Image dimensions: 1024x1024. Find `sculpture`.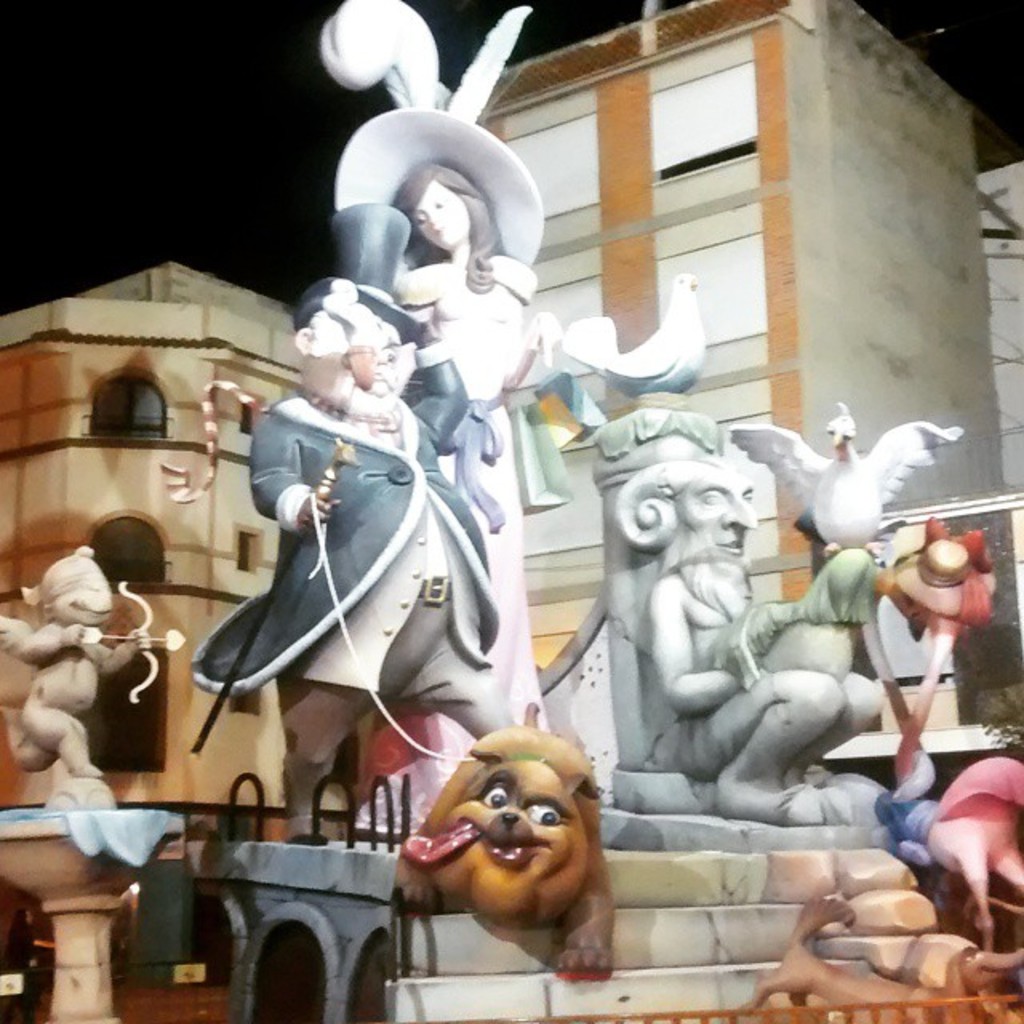
<bbox>0, 541, 176, 813</bbox>.
